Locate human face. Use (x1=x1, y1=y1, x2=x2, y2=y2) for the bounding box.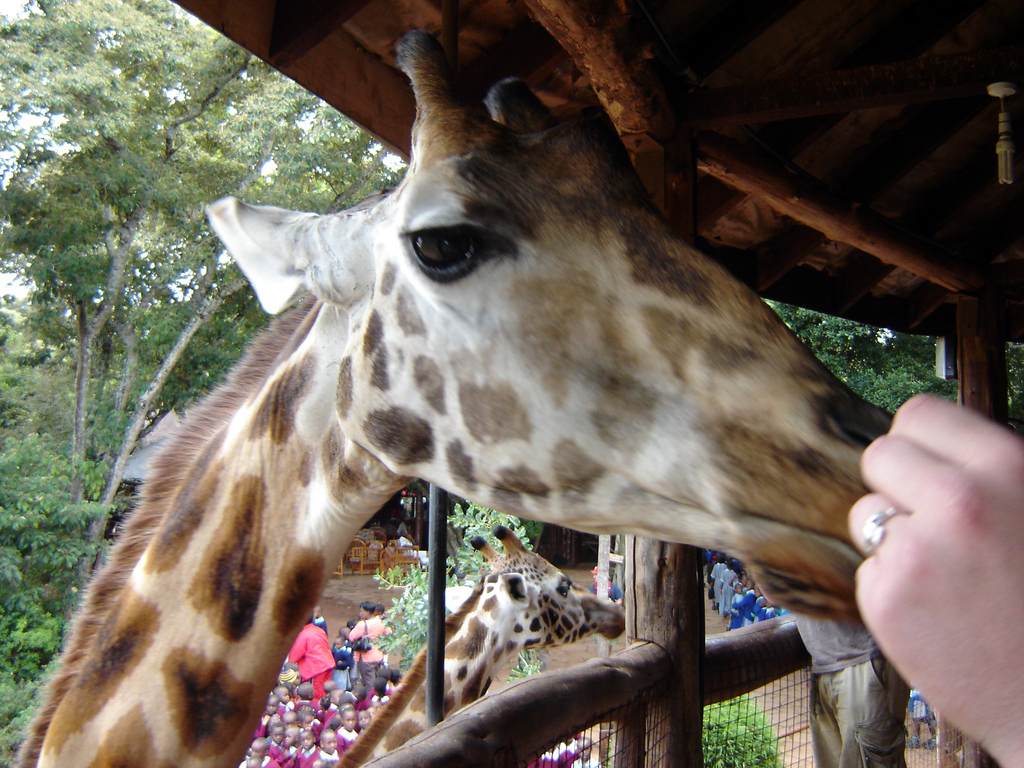
(x1=301, y1=733, x2=312, y2=748).
